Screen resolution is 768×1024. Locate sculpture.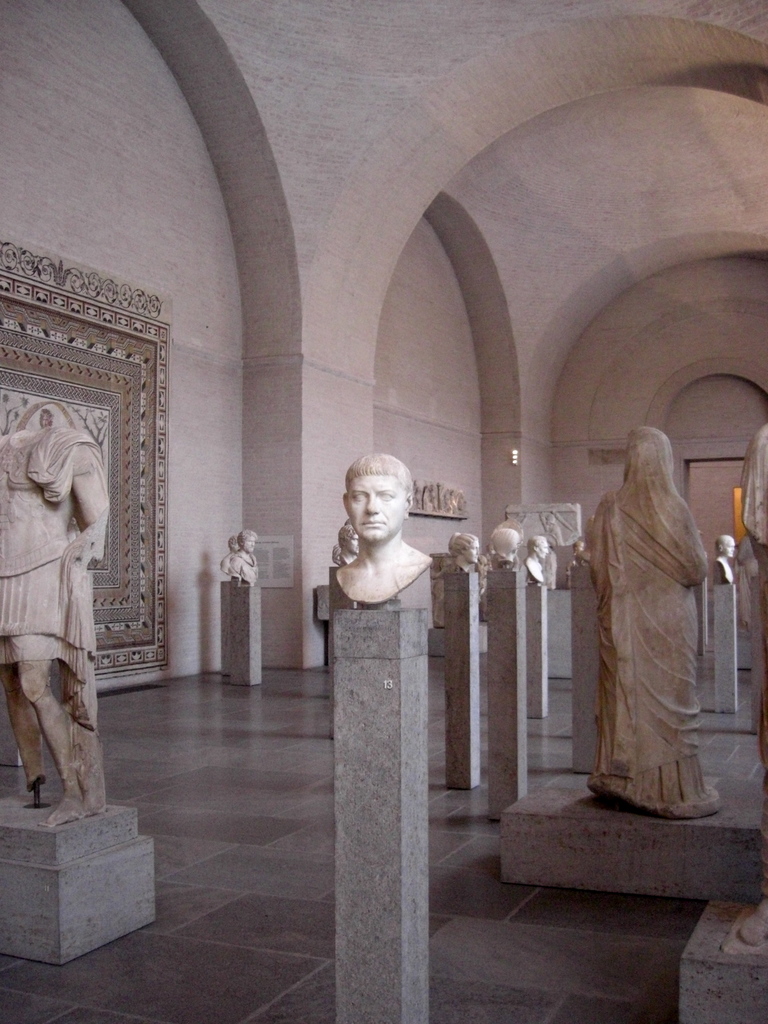
detection(2, 392, 113, 824).
